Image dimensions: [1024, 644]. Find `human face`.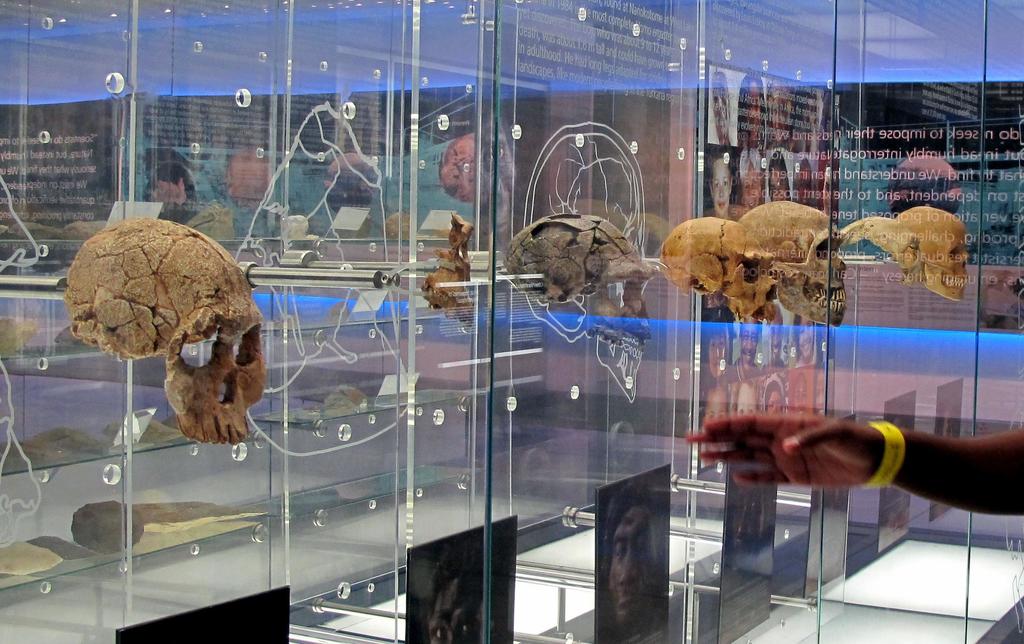
[x1=731, y1=485, x2=765, y2=567].
